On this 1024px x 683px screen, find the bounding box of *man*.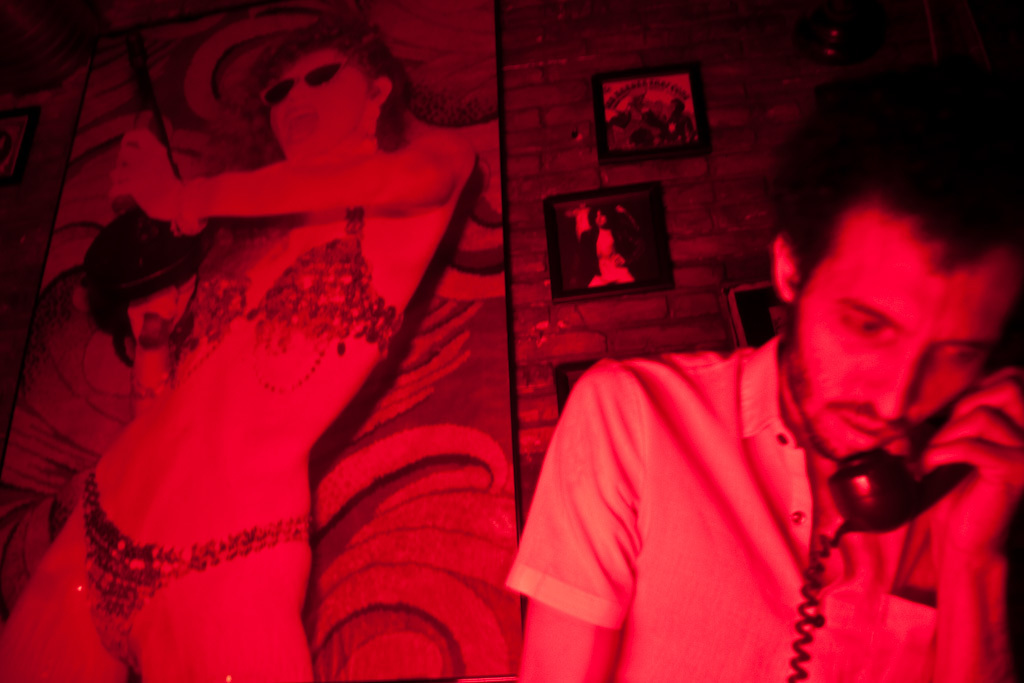
Bounding box: rect(458, 60, 1021, 682).
